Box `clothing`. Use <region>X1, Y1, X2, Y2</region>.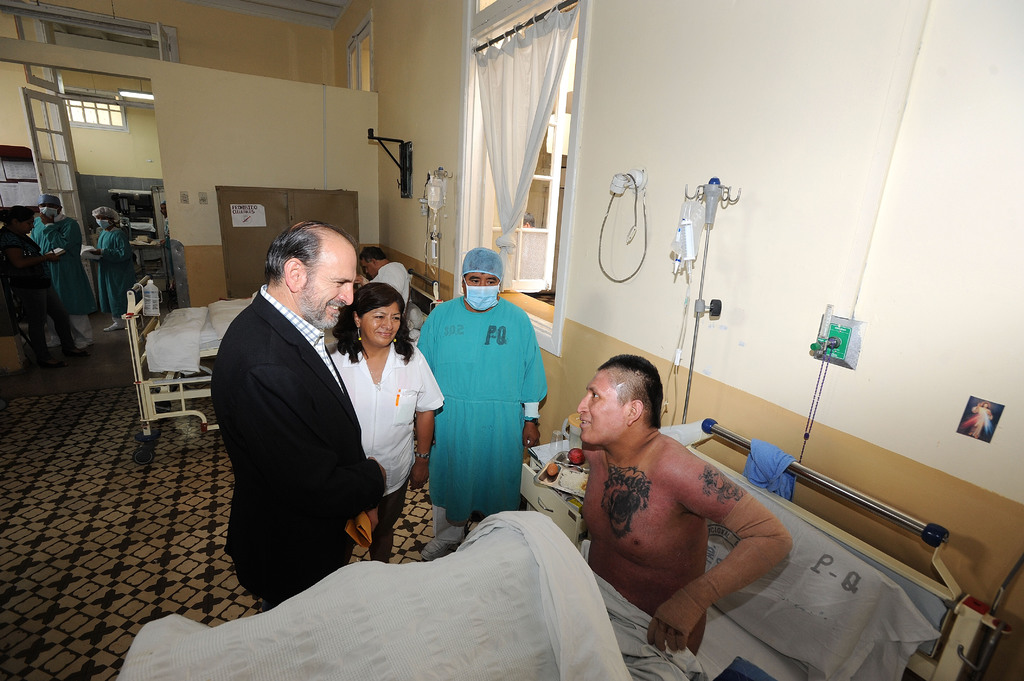
<region>151, 293, 256, 383</region>.
